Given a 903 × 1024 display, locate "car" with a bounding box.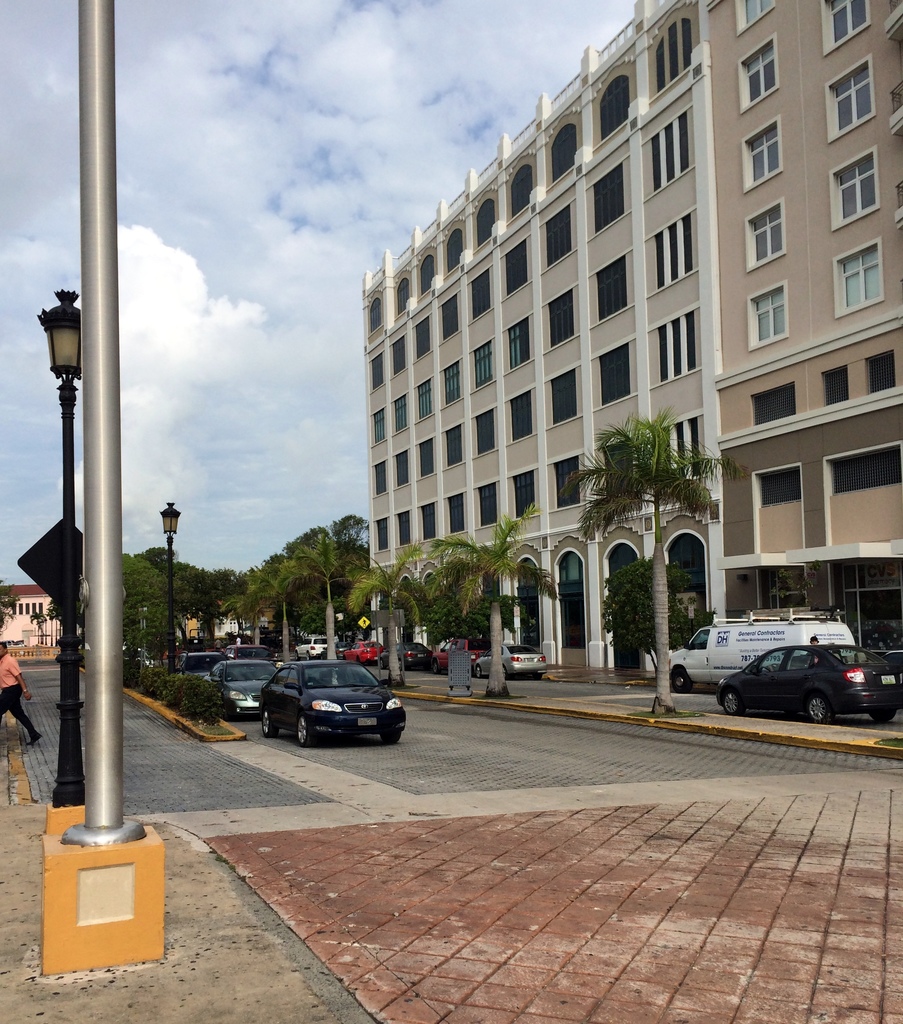
Located: 225,645,276,663.
